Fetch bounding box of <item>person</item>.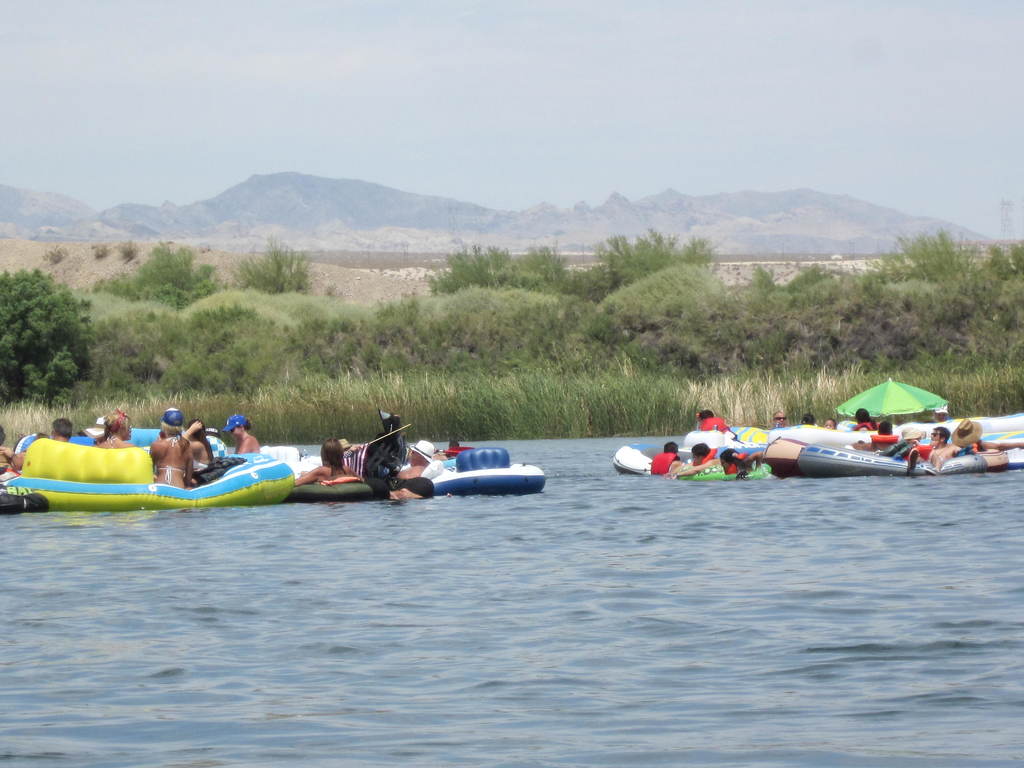
Bbox: x1=180, y1=420, x2=212, y2=468.
